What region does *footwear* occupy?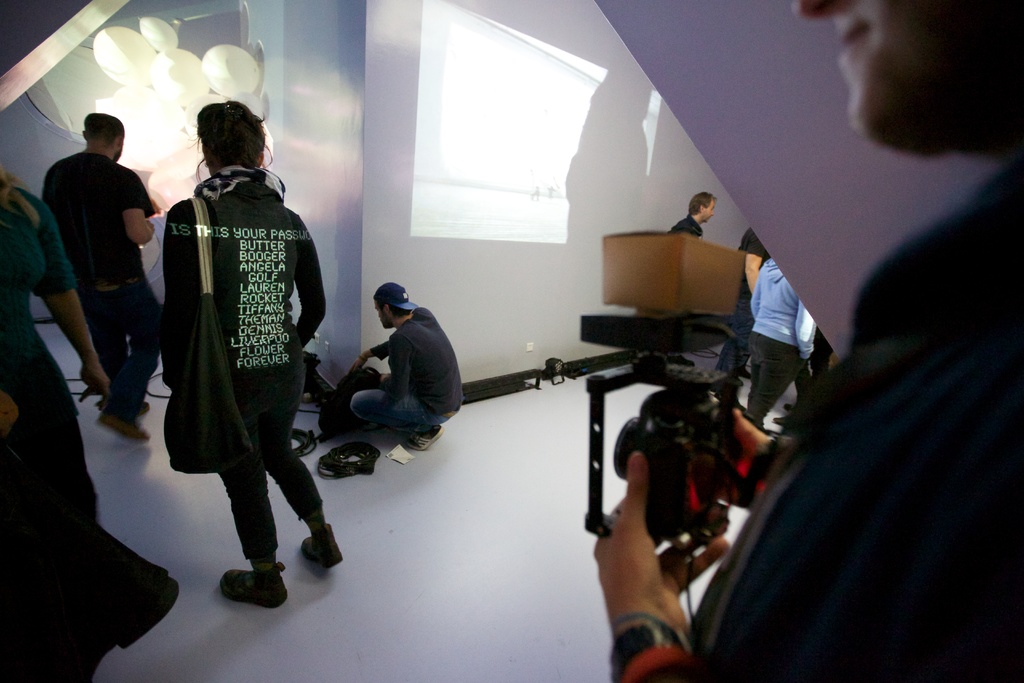
crop(218, 555, 296, 616).
